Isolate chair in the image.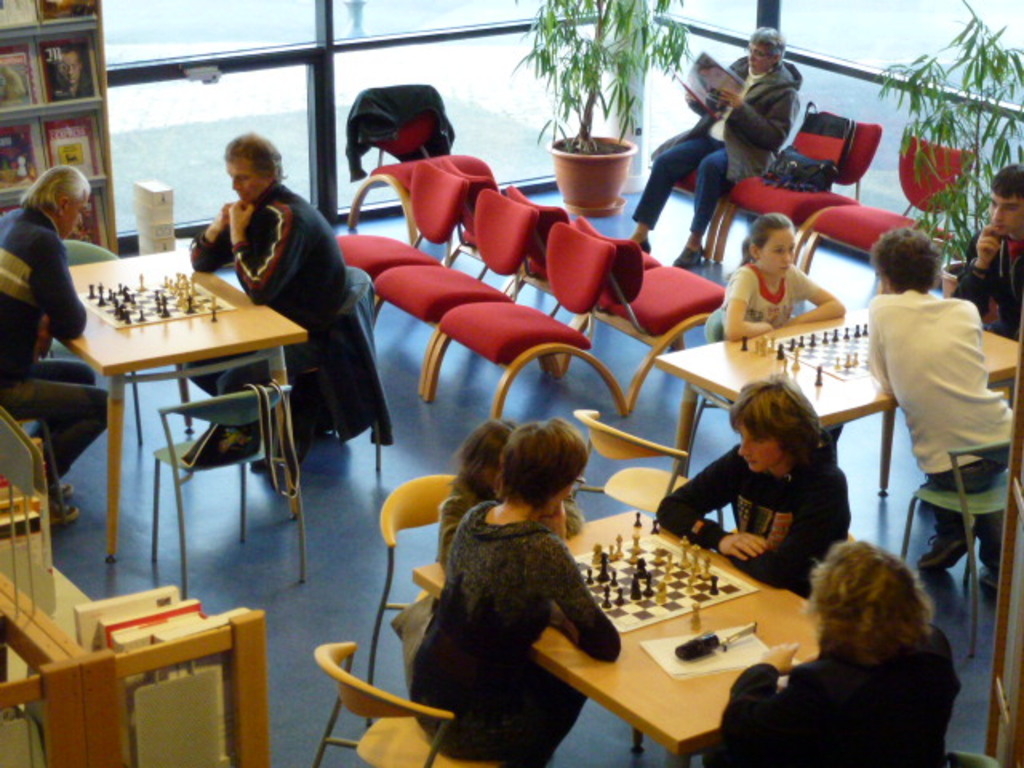
Isolated region: 56:238:122:267.
